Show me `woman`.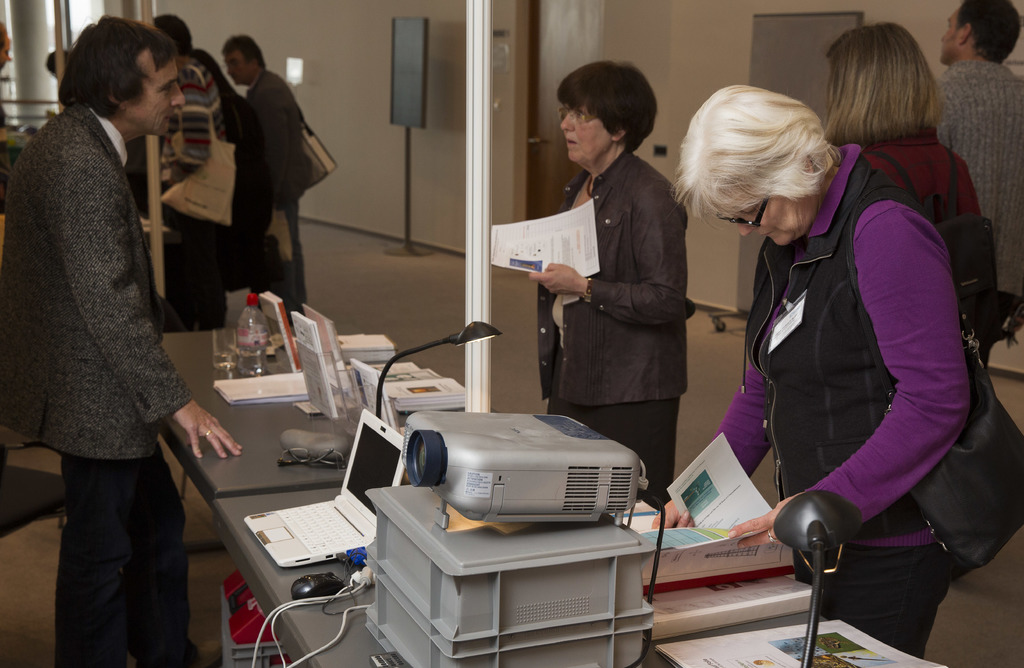
`woman` is here: <box>817,19,985,218</box>.
